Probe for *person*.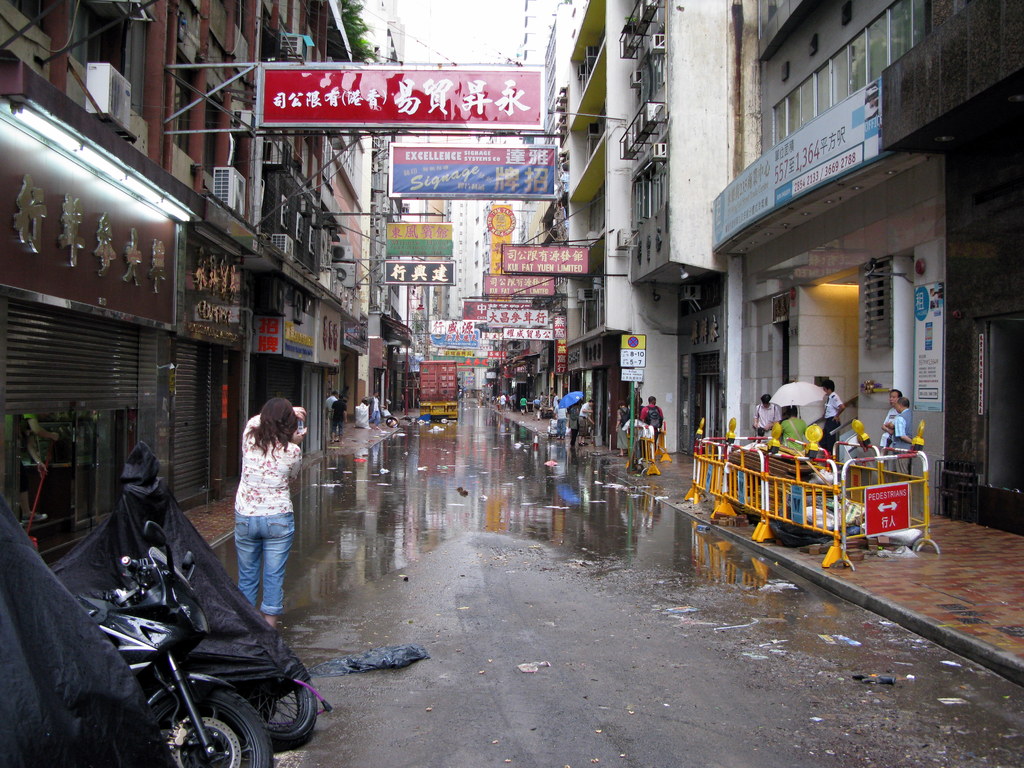
Probe result: 771, 403, 806, 452.
